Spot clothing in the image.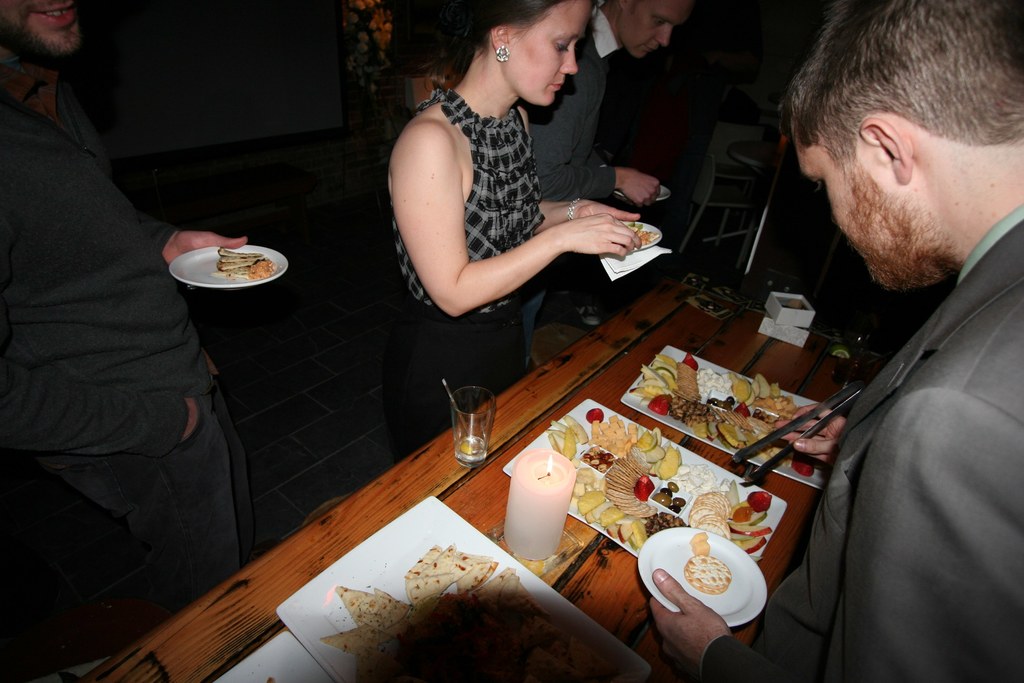
clothing found at <bbox>386, 94, 542, 463</bbox>.
